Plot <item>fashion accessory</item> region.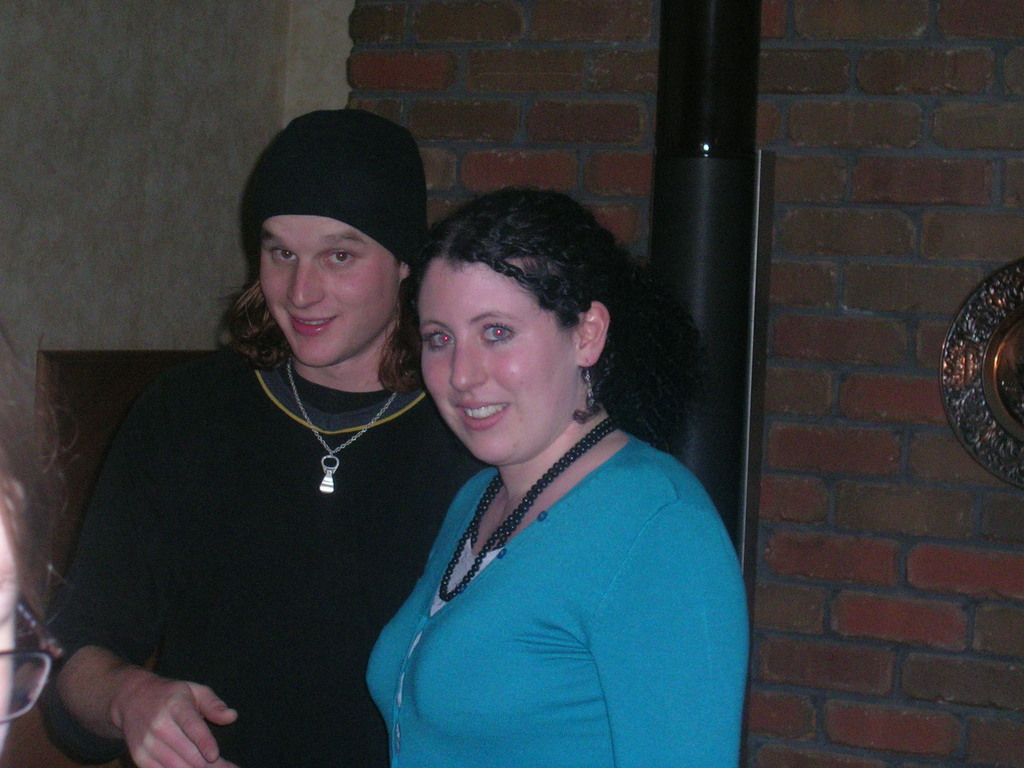
Plotted at [left=435, top=415, right=623, bottom=602].
